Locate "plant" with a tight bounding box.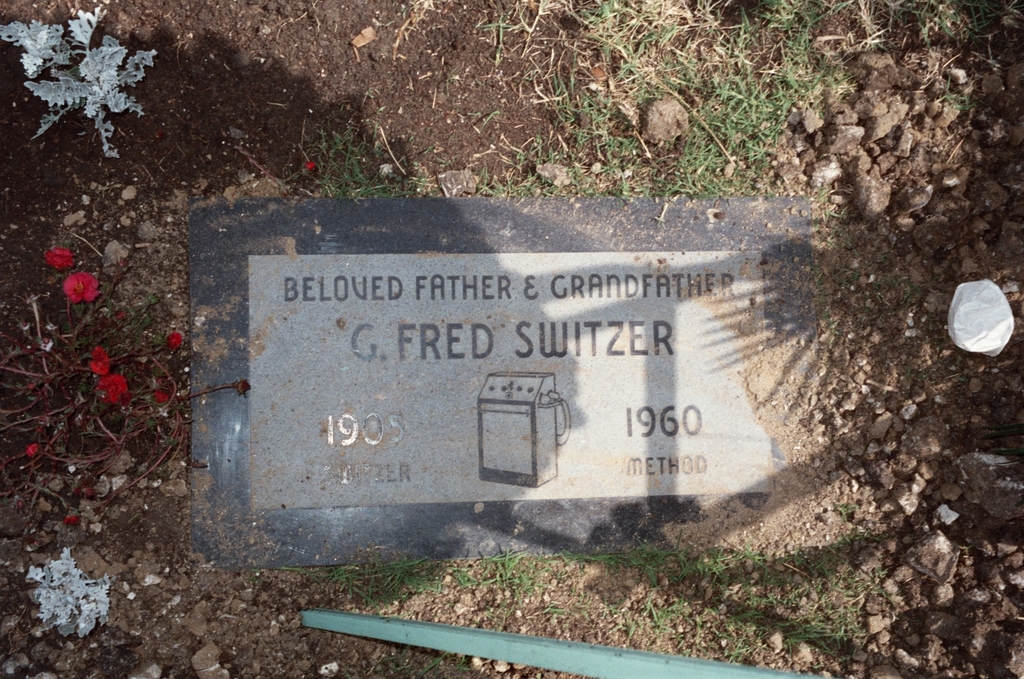
pyautogui.locateOnScreen(0, 242, 247, 538).
